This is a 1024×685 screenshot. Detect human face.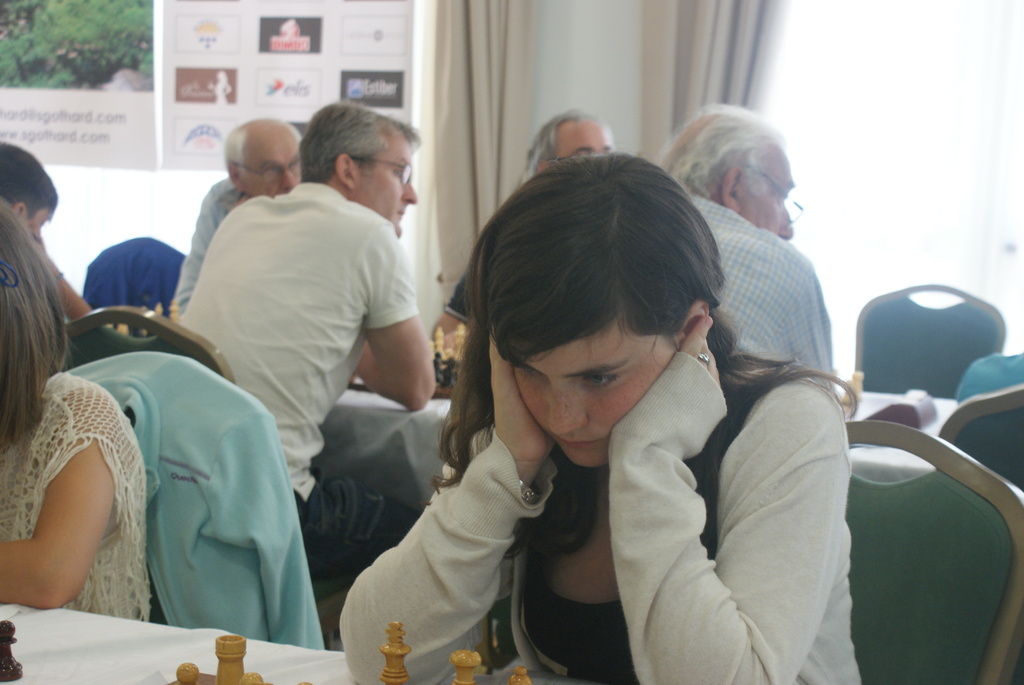
region(360, 134, 420, 228).
